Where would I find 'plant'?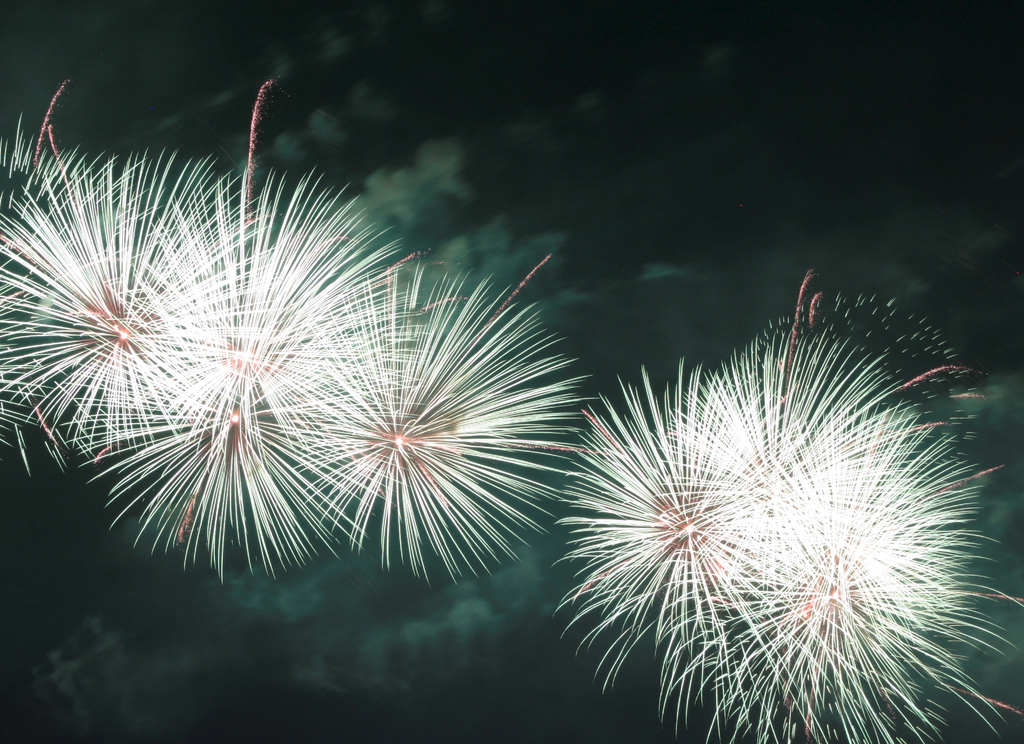
At (x1=0, y1=31, x2=813, y2=694).
